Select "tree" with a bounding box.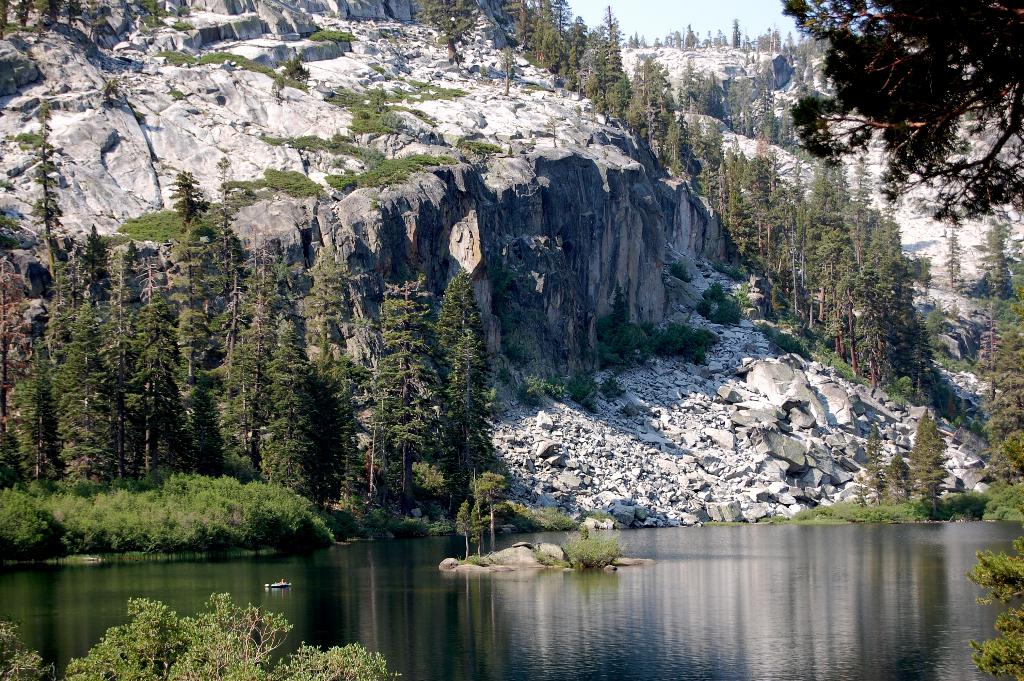
detection(0, 589, 402, 680).
